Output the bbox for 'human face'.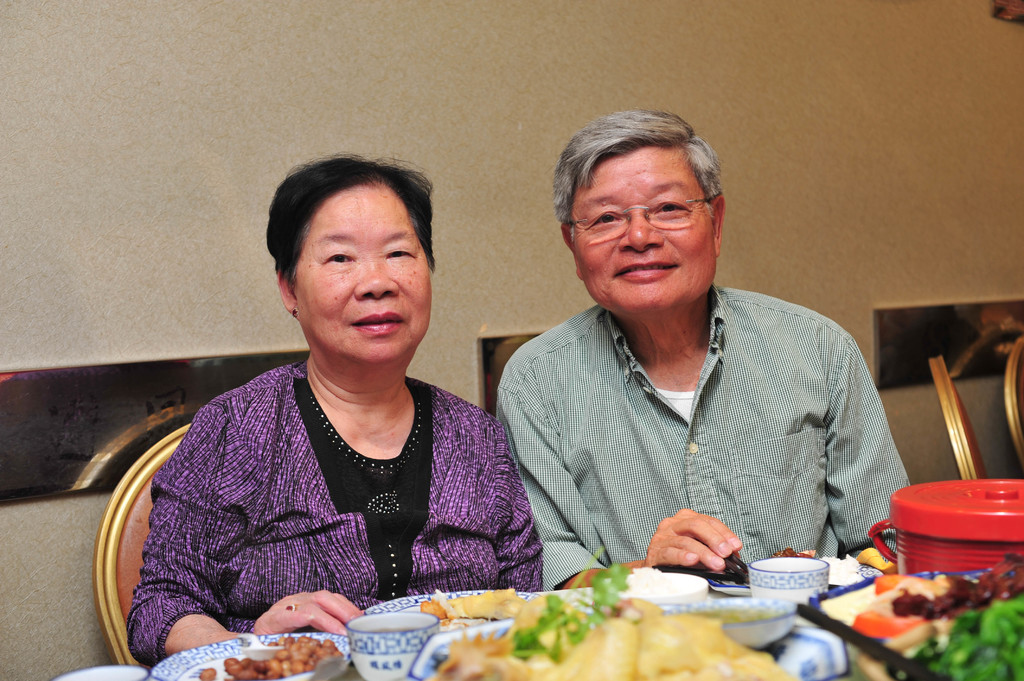
<bbox>564, 141, 712, 314</bbox>.
